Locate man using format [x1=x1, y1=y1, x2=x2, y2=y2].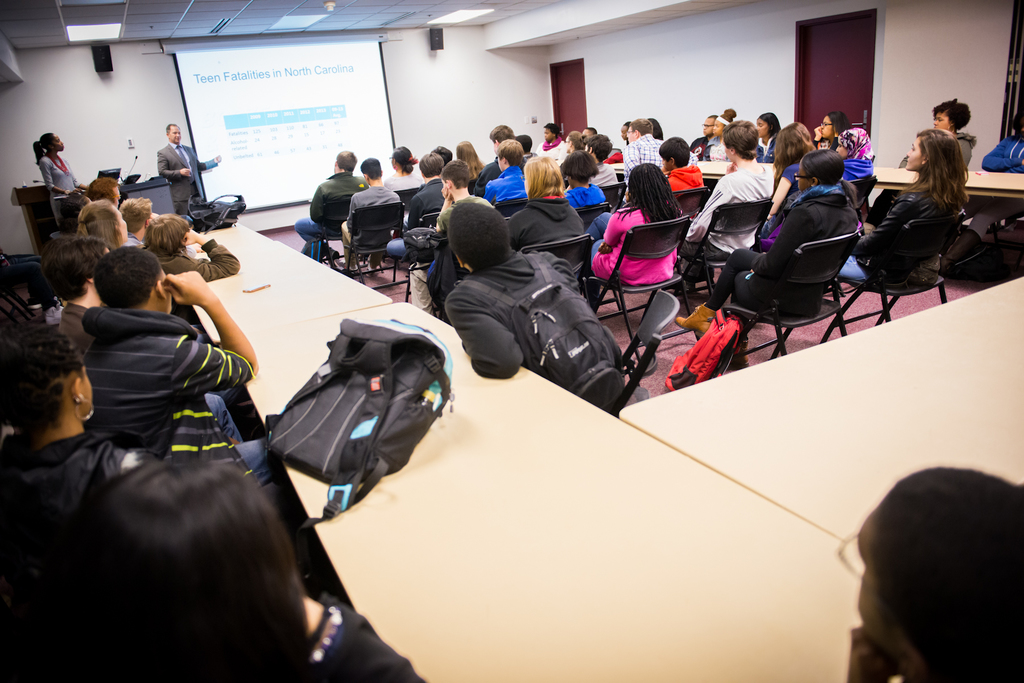
[x1=387, y1=150, x2=454, y2=268].
